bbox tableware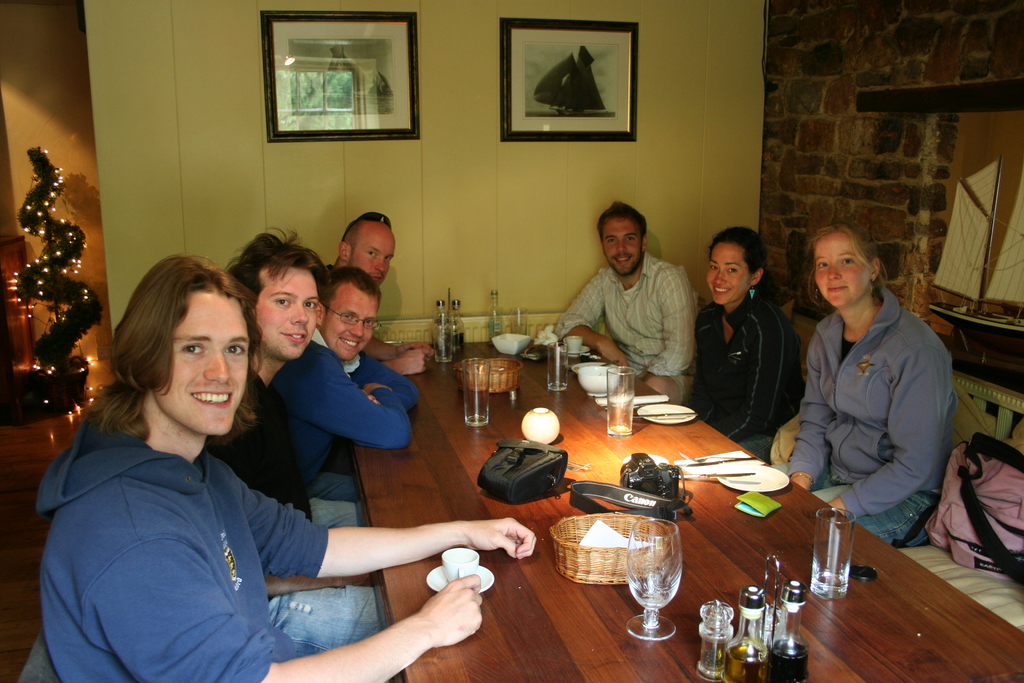
549, 511, 671, 584
